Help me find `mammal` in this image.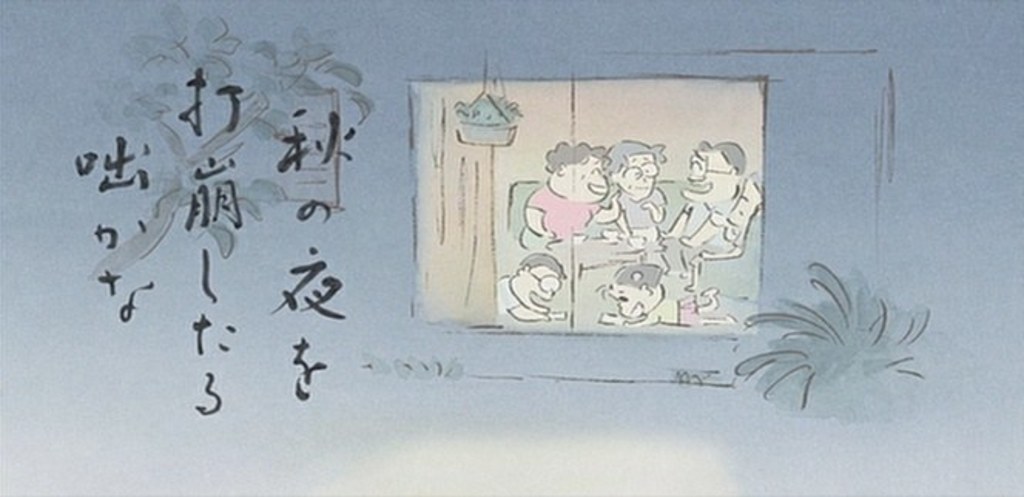
Found it: 591/262/734/330.
